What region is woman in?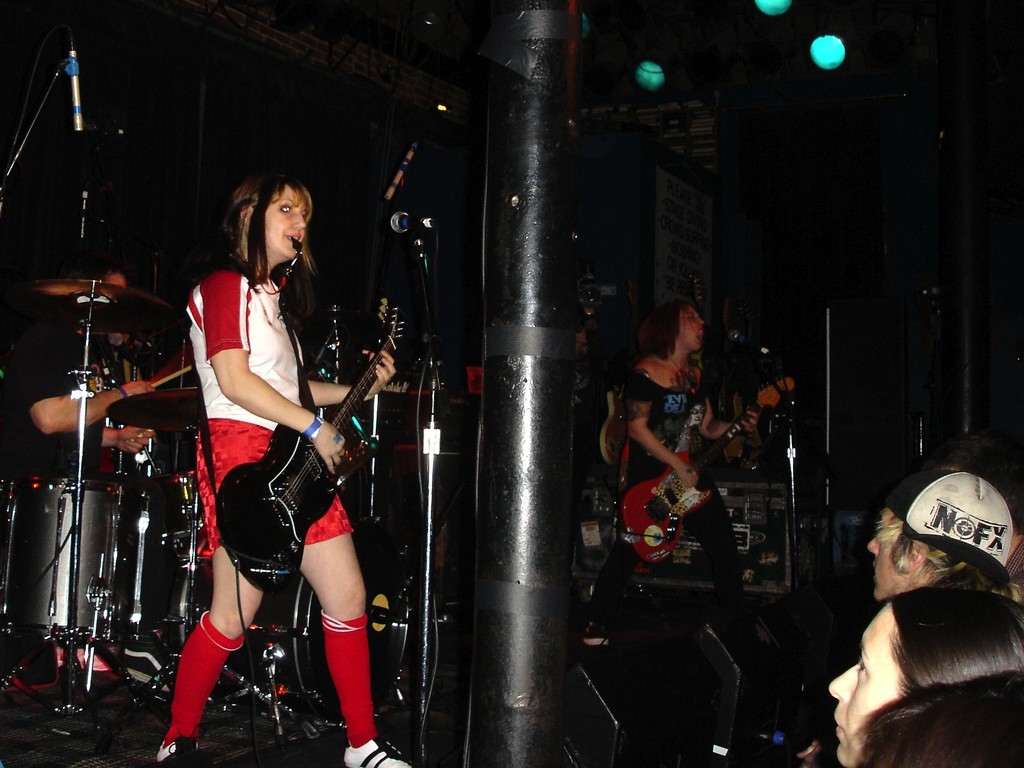
x1=826 y1=589 x2=1023 y2=767.
